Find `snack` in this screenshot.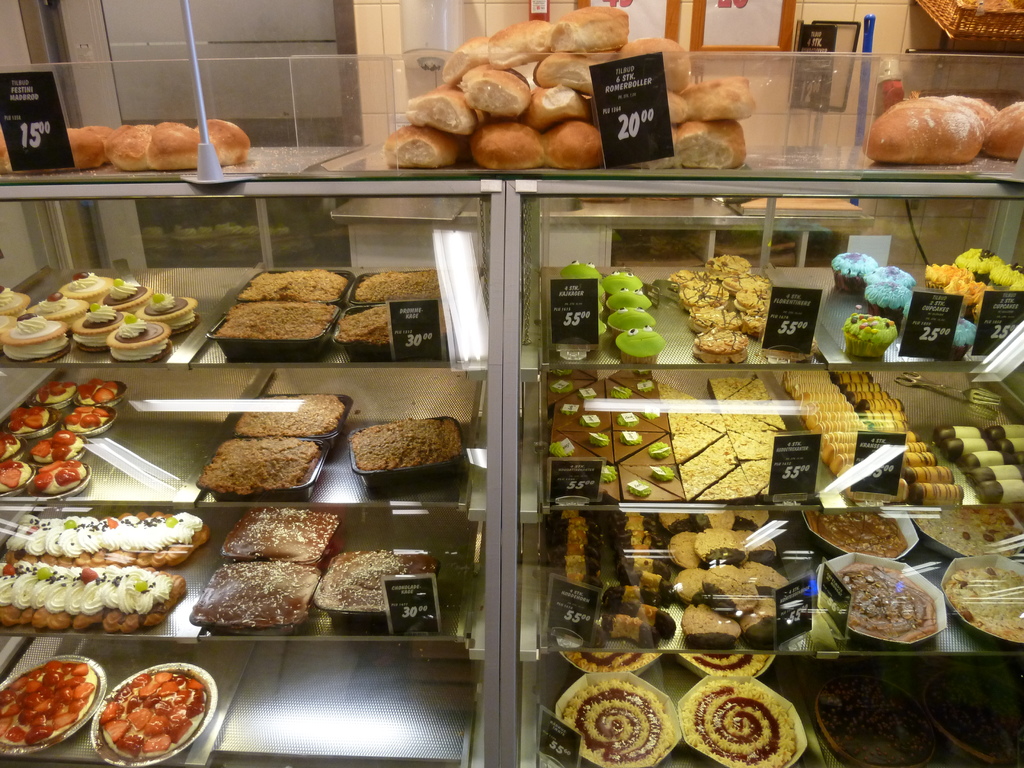
The bounding box for `snack` is 558:264:600:277.
